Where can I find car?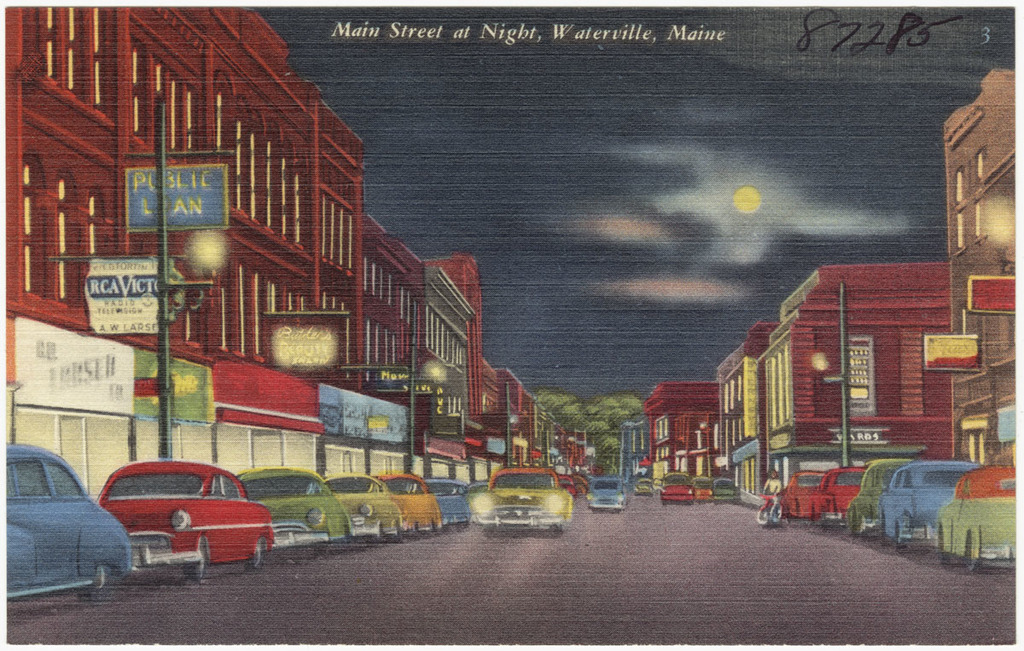
You can find it at {"left": 634, "top": 479, "right": 654, "bottom": 497}.
